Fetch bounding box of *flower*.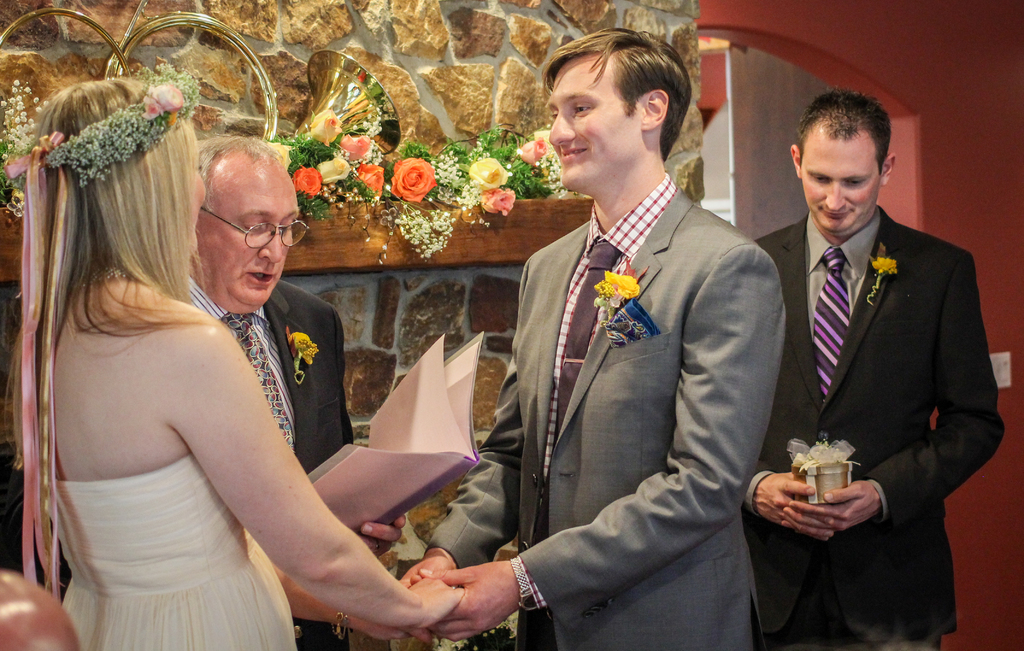
Bbox: <region>872, 258, 901, 278</region>.
